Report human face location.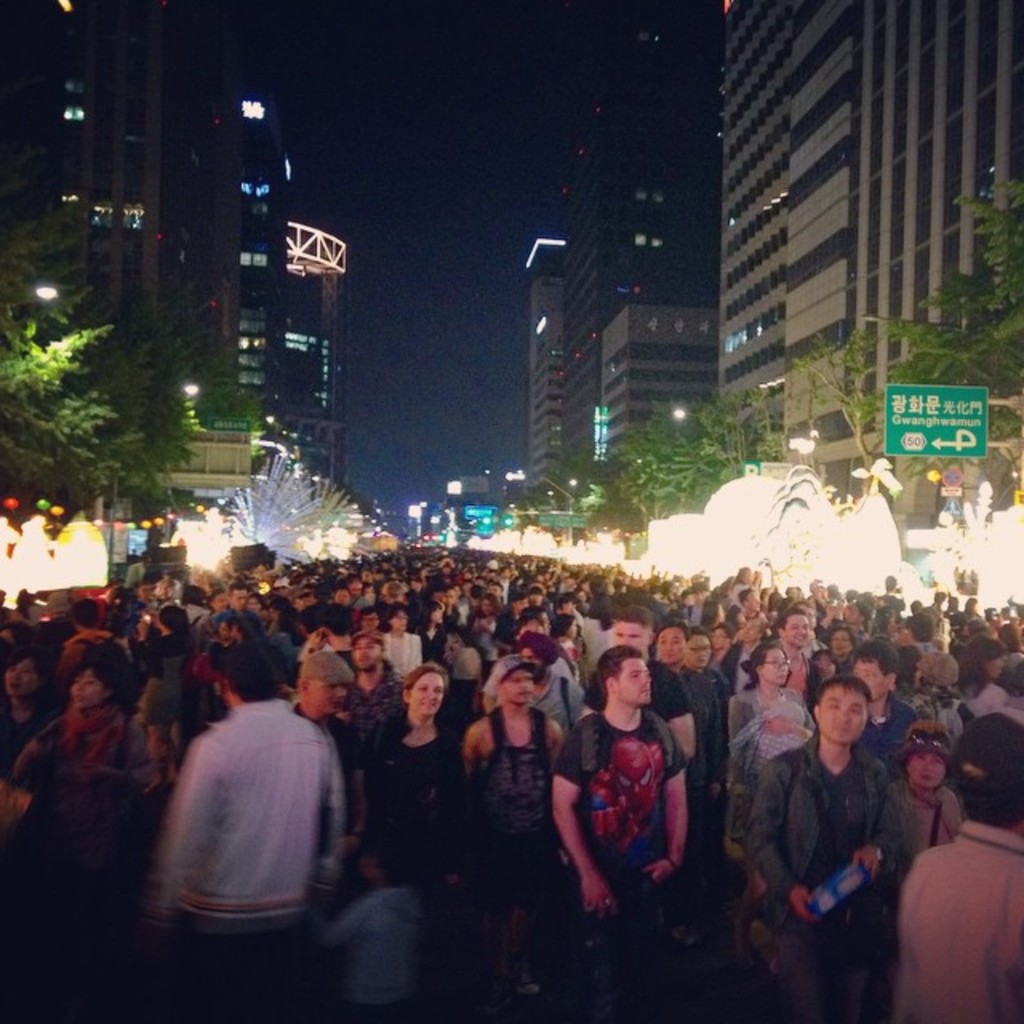
Report: <box>789,622,806,648</box>.
